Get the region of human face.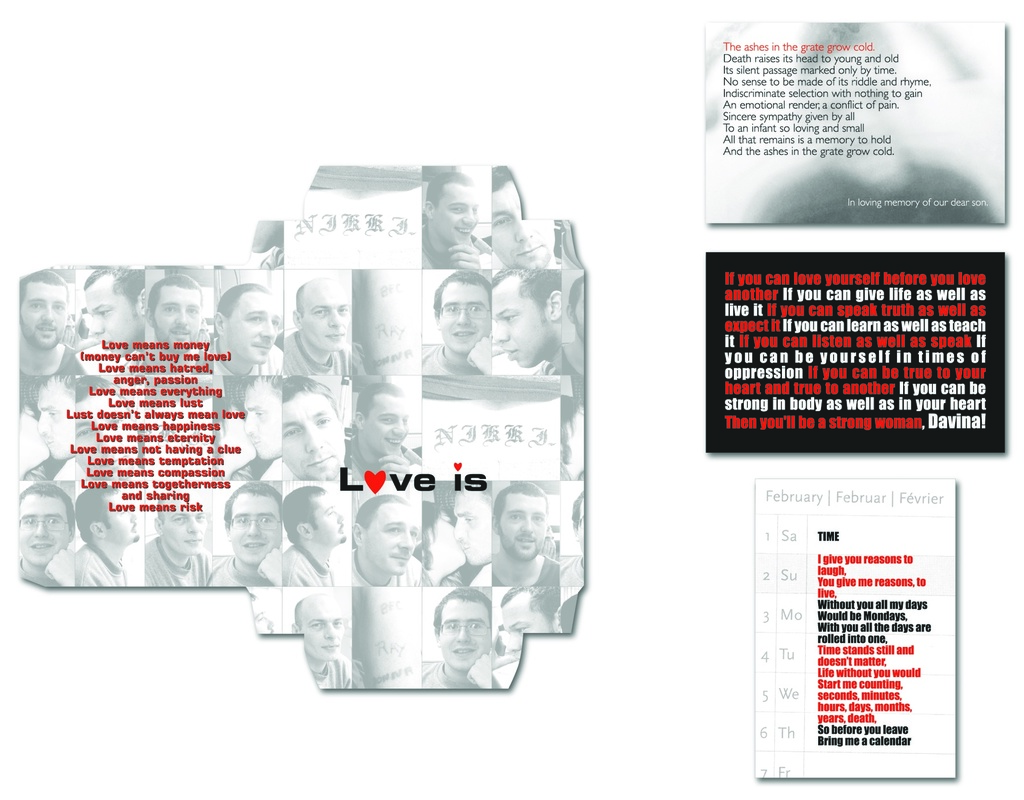
bbox=[20, 284, 71, 353].
